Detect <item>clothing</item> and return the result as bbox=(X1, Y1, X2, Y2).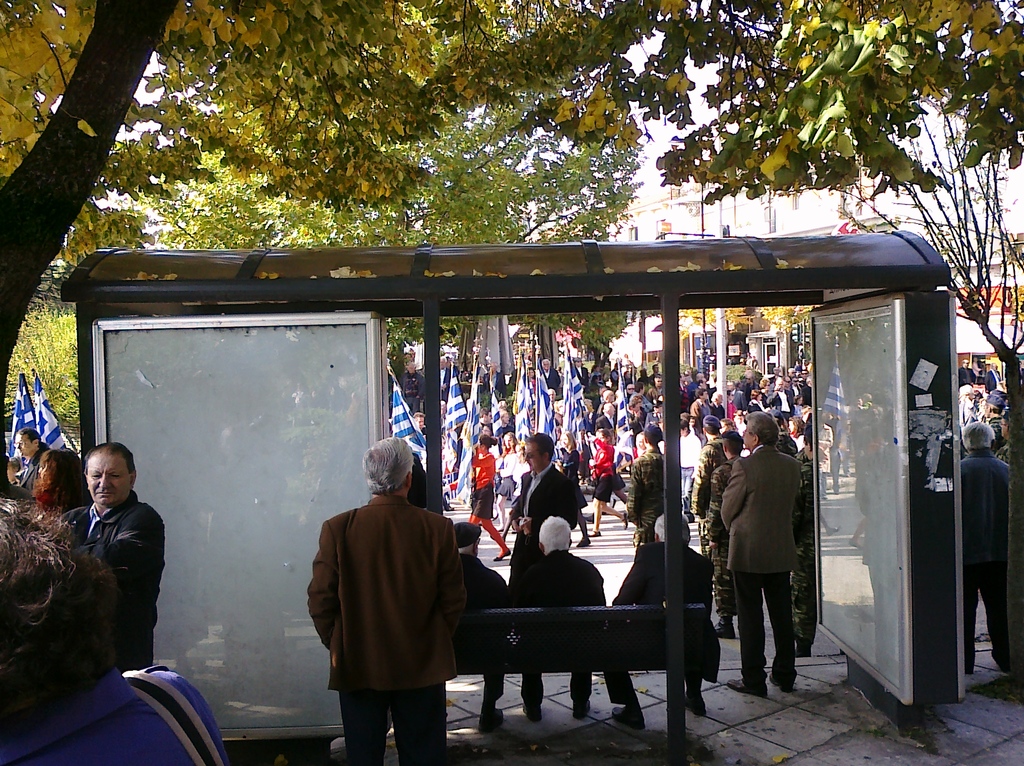
bbox=(720, 441, 794, 688).
